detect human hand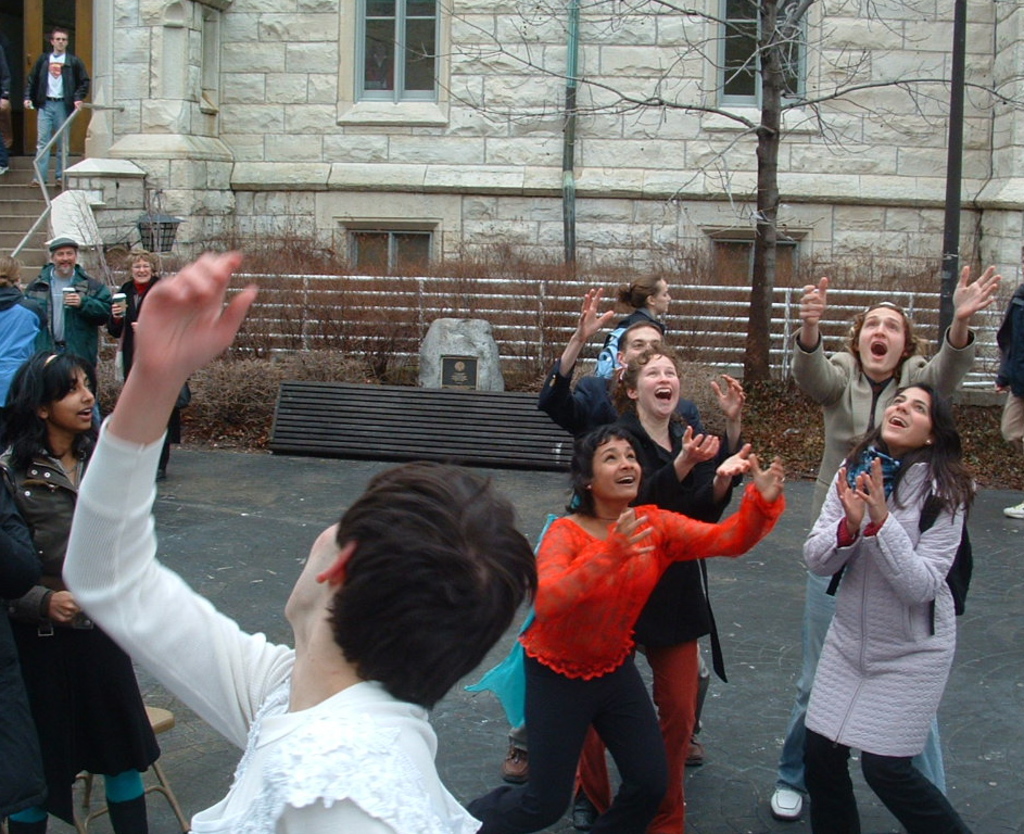
pyautogui.locateOnScreen(606, 510, 660, 568)
